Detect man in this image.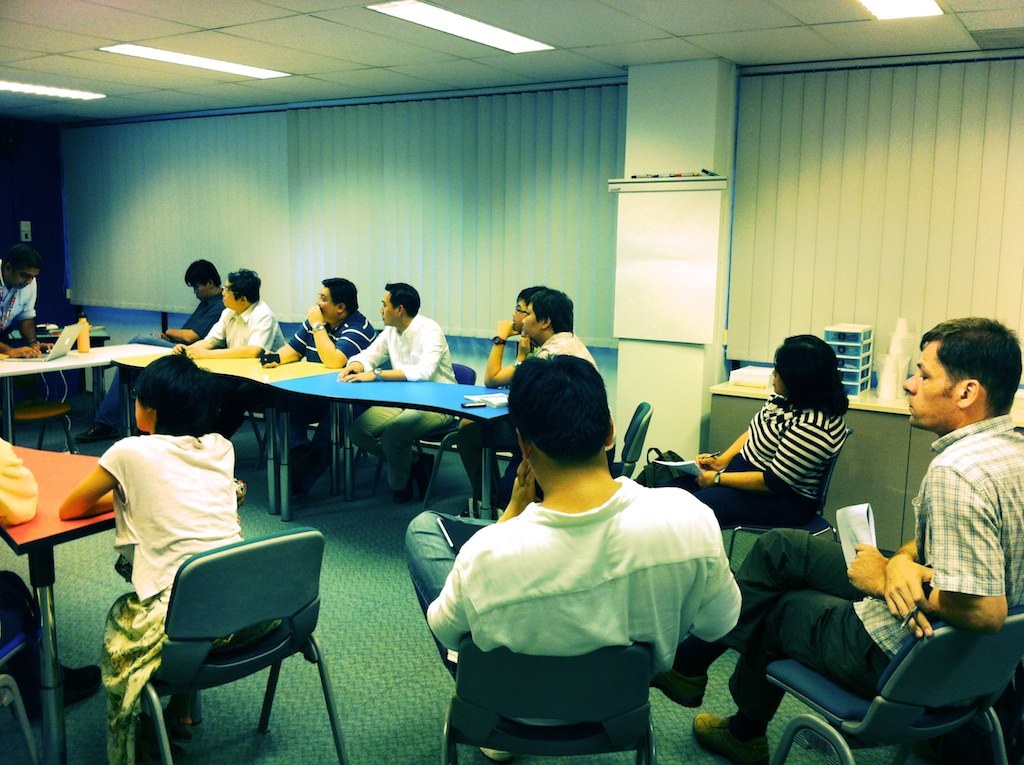
Detection: 340 283 469 507.
